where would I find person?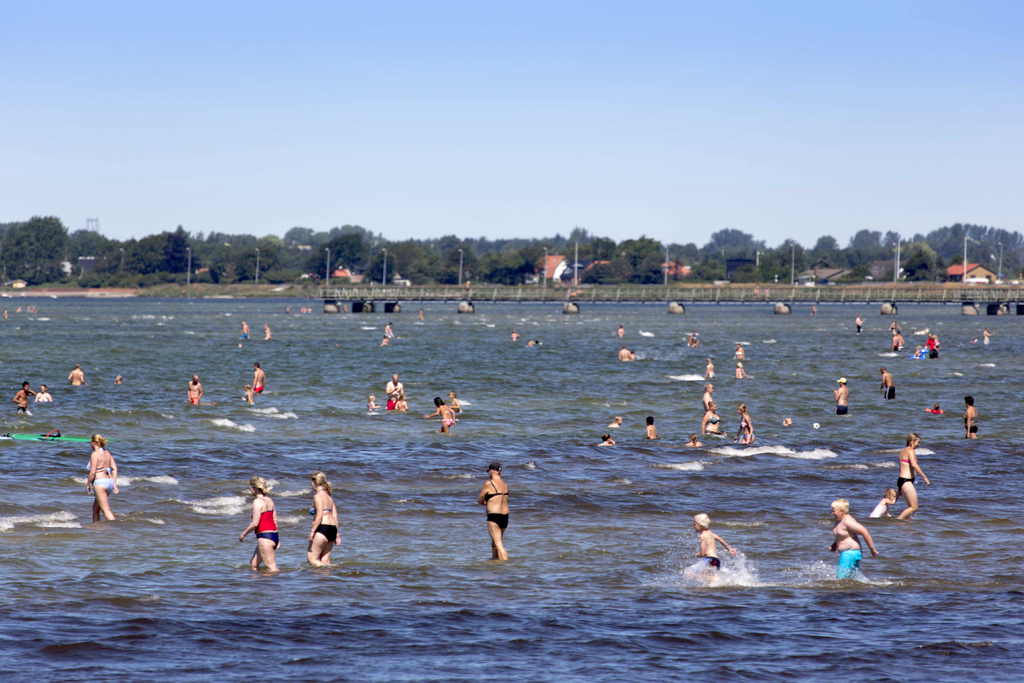
At bbox(871, 486, 899, 525).
